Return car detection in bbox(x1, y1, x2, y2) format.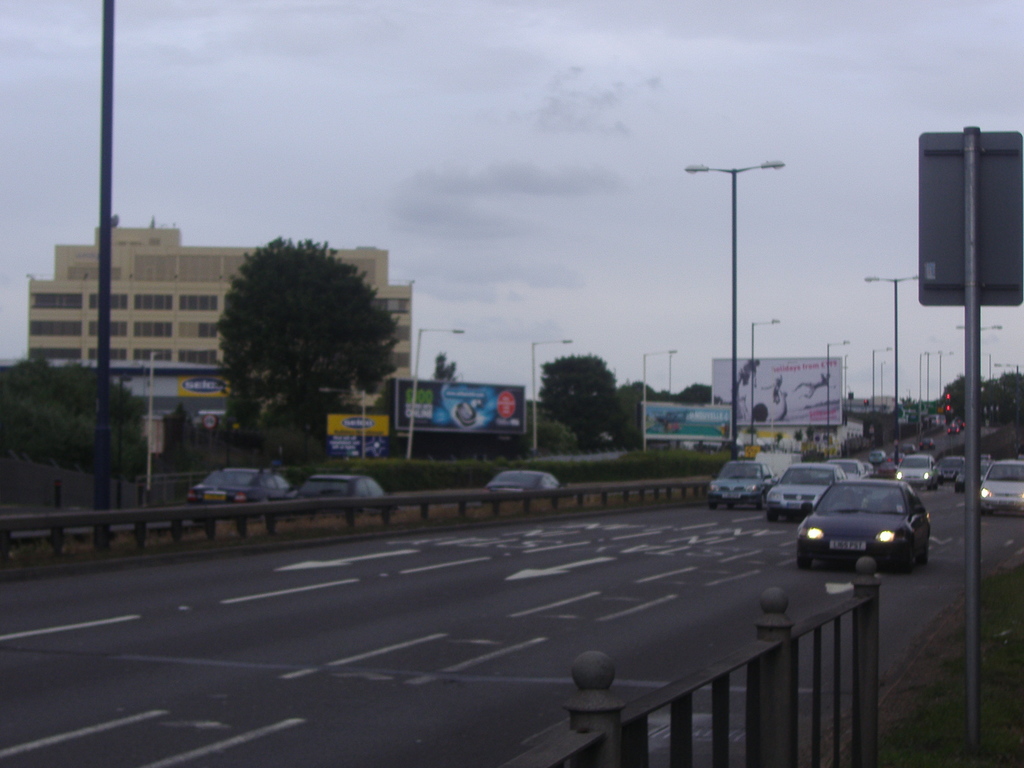
bbox(979, 456, 1023, 518).
